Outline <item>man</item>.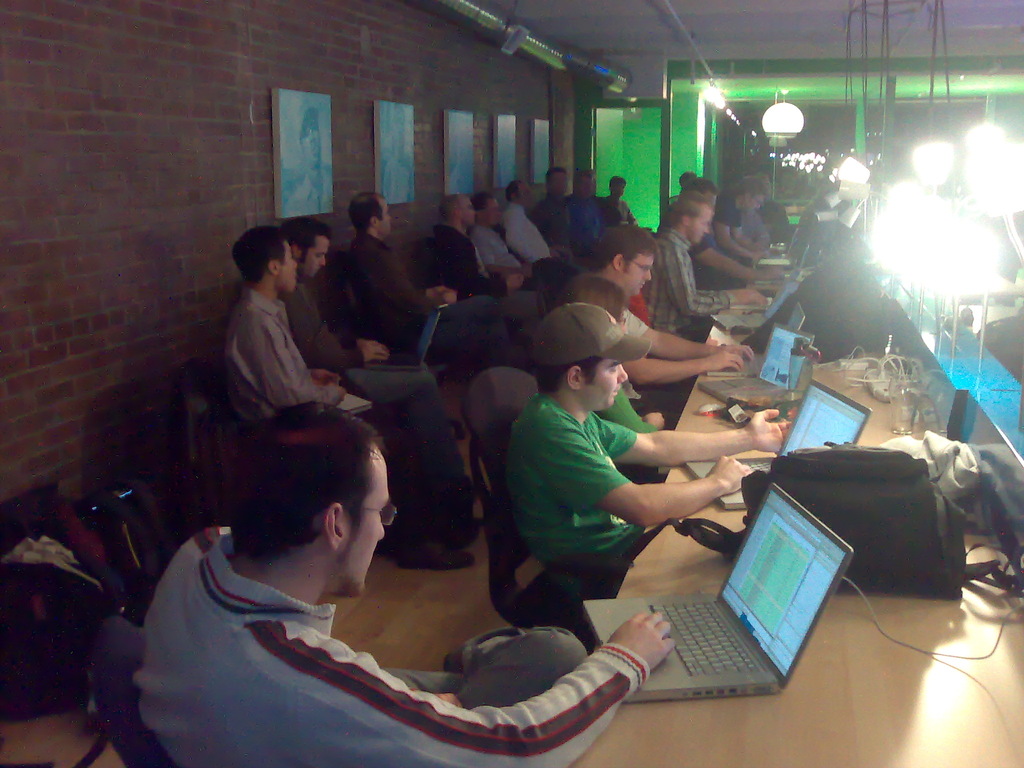
Outline: rect(466, 196, 553, 307).
